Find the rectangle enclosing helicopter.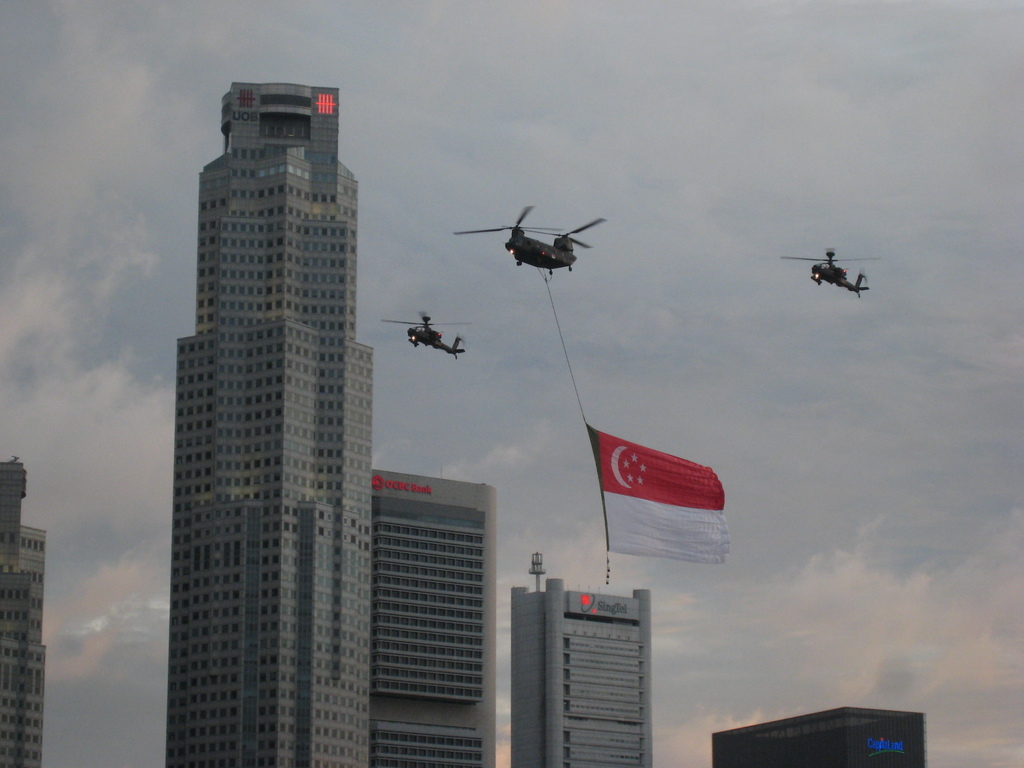
(left=780, top=244, right=881, bottom=296).
